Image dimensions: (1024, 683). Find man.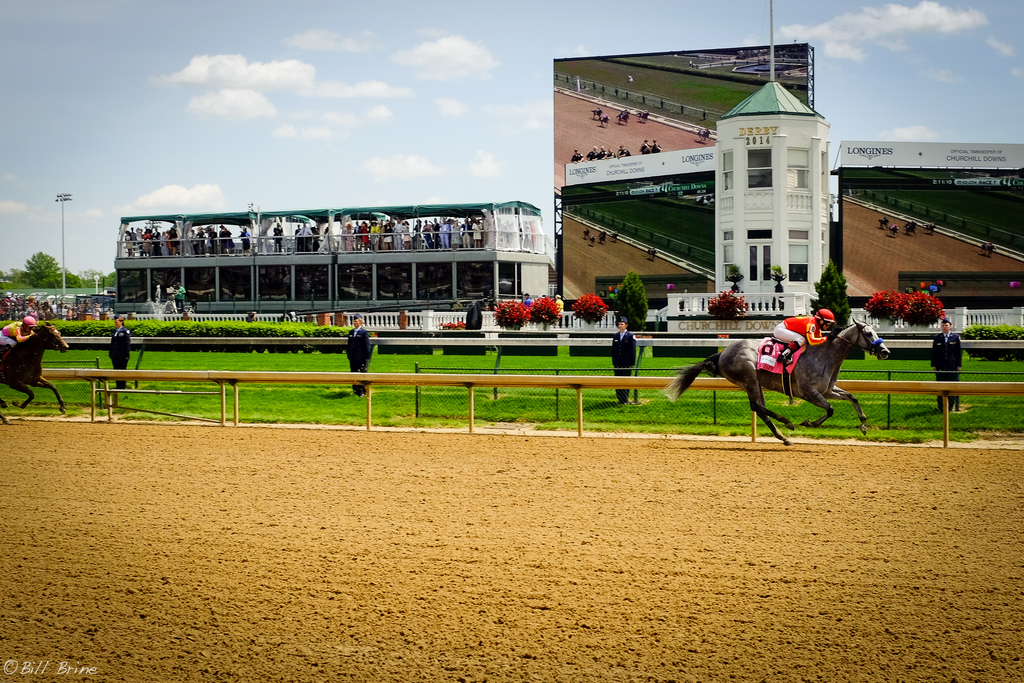
[295, 220, 316, 252].
